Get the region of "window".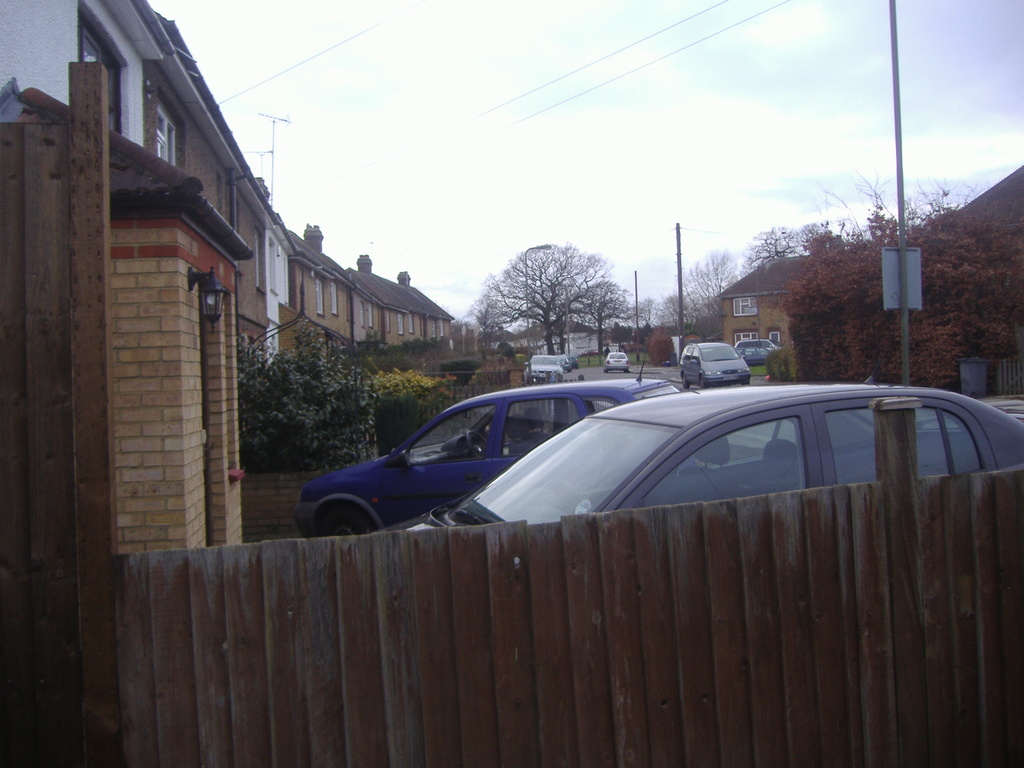
detection(360, 301, 365, 331).
